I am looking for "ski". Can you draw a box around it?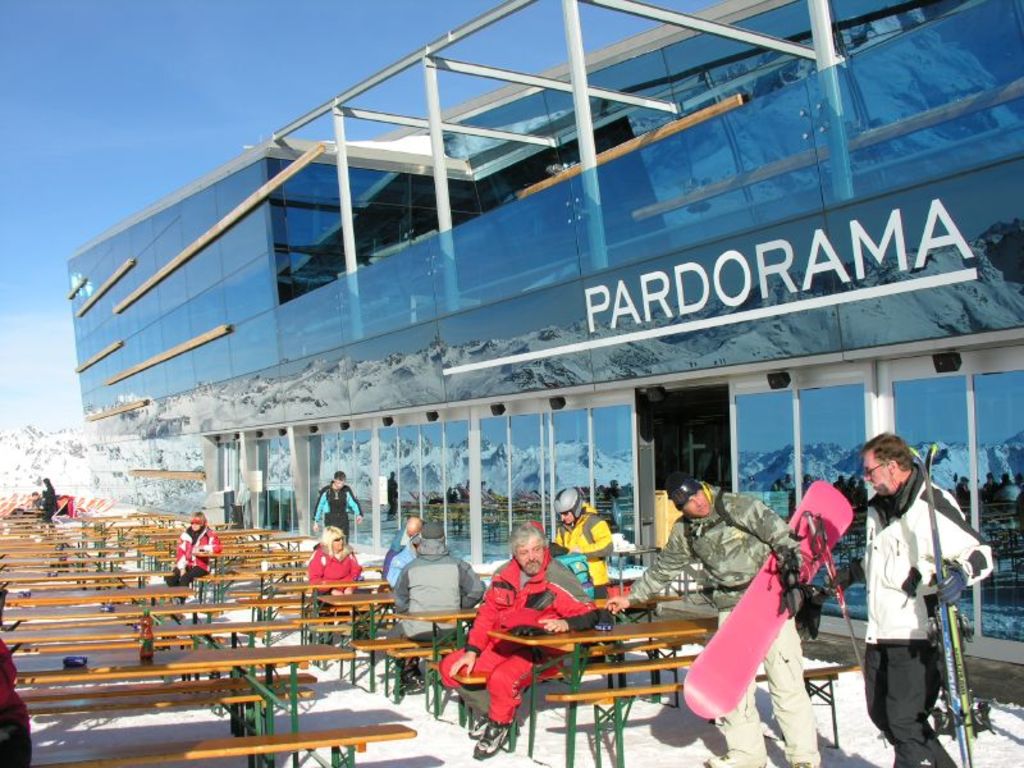
Sure, the bounding box is {"left": 667, "top": 470, "right": 860, "bottom": 736}.
